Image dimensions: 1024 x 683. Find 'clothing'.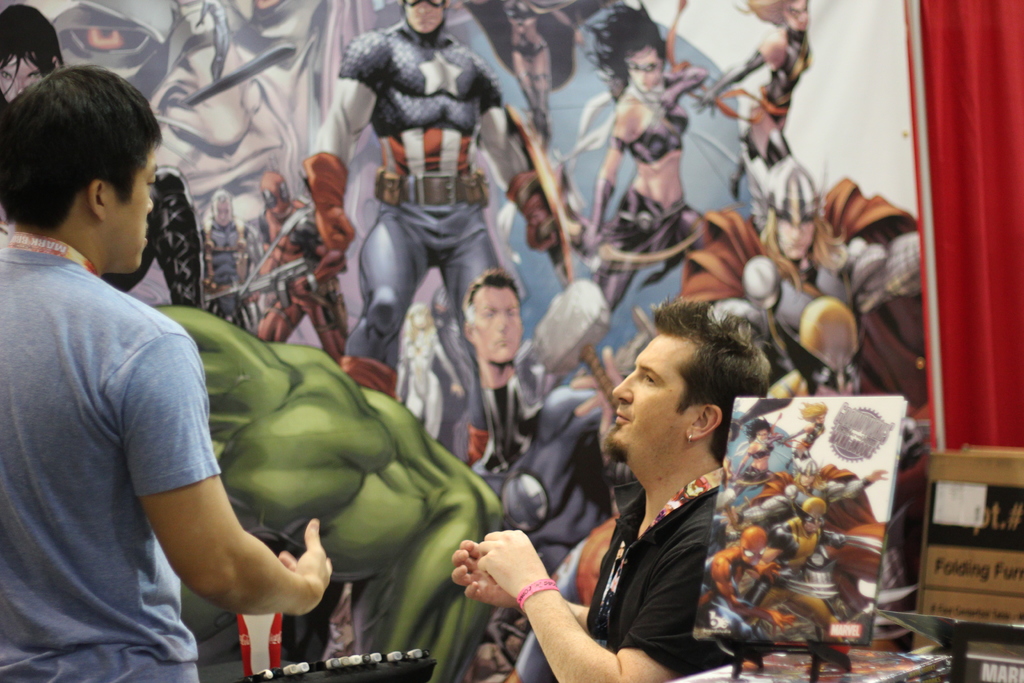
box(337, 15, 529, 444).
